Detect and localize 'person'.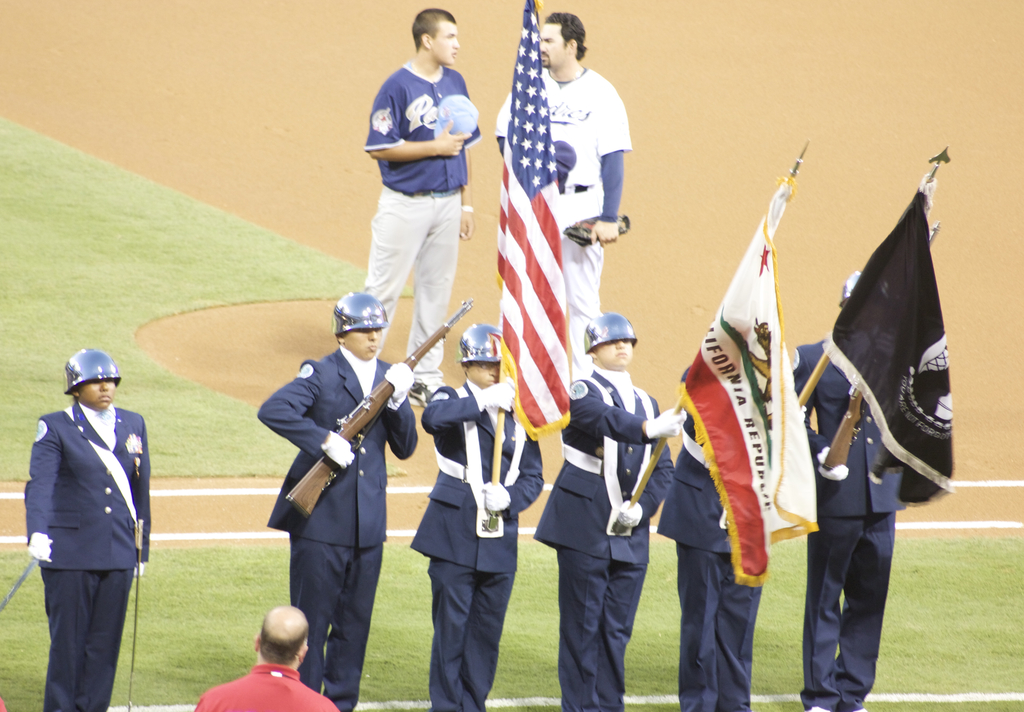
Localized at <region>491, 8, 630, 415</region>.
